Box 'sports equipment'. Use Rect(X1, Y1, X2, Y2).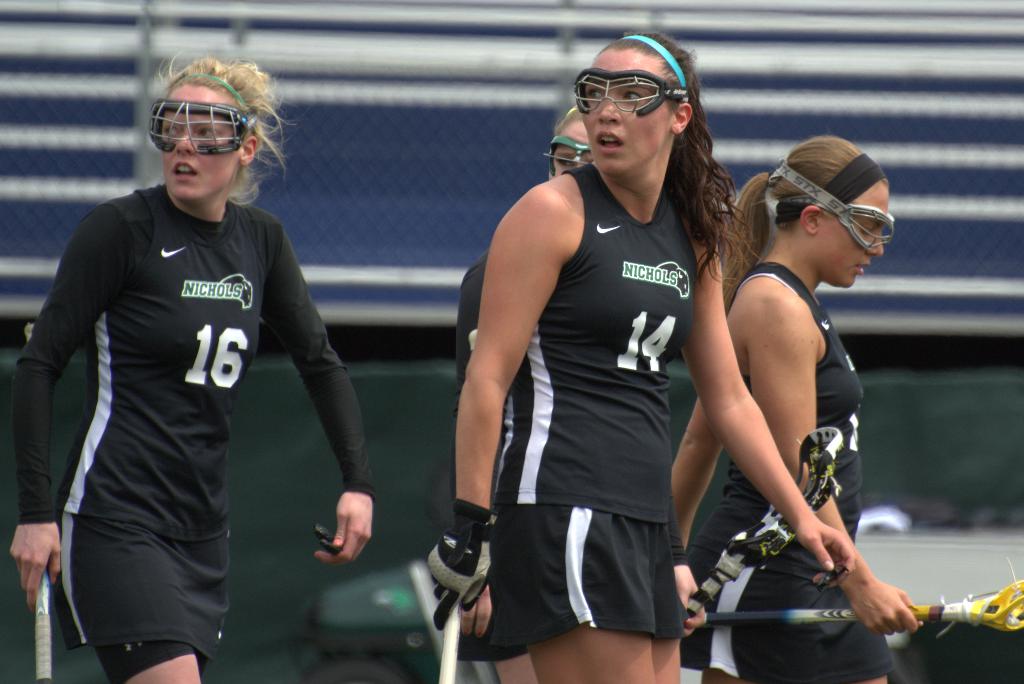
Rect(541, 137, 589, 175).
